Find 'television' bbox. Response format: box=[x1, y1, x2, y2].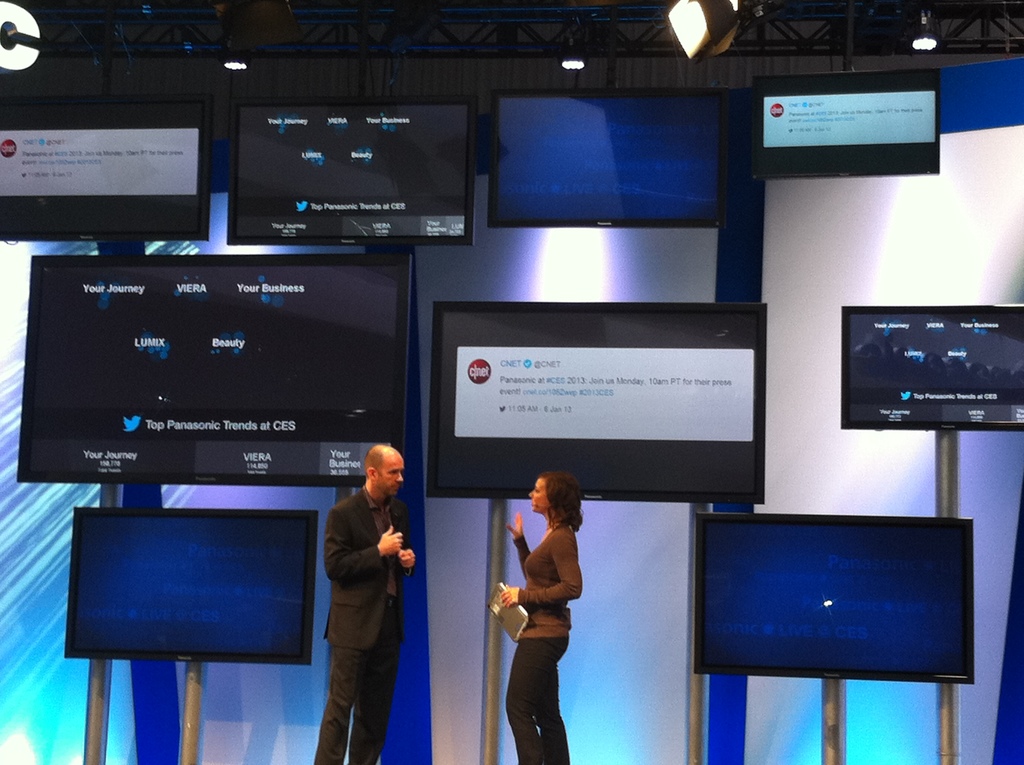
box=[228, 87, 474, 241].
